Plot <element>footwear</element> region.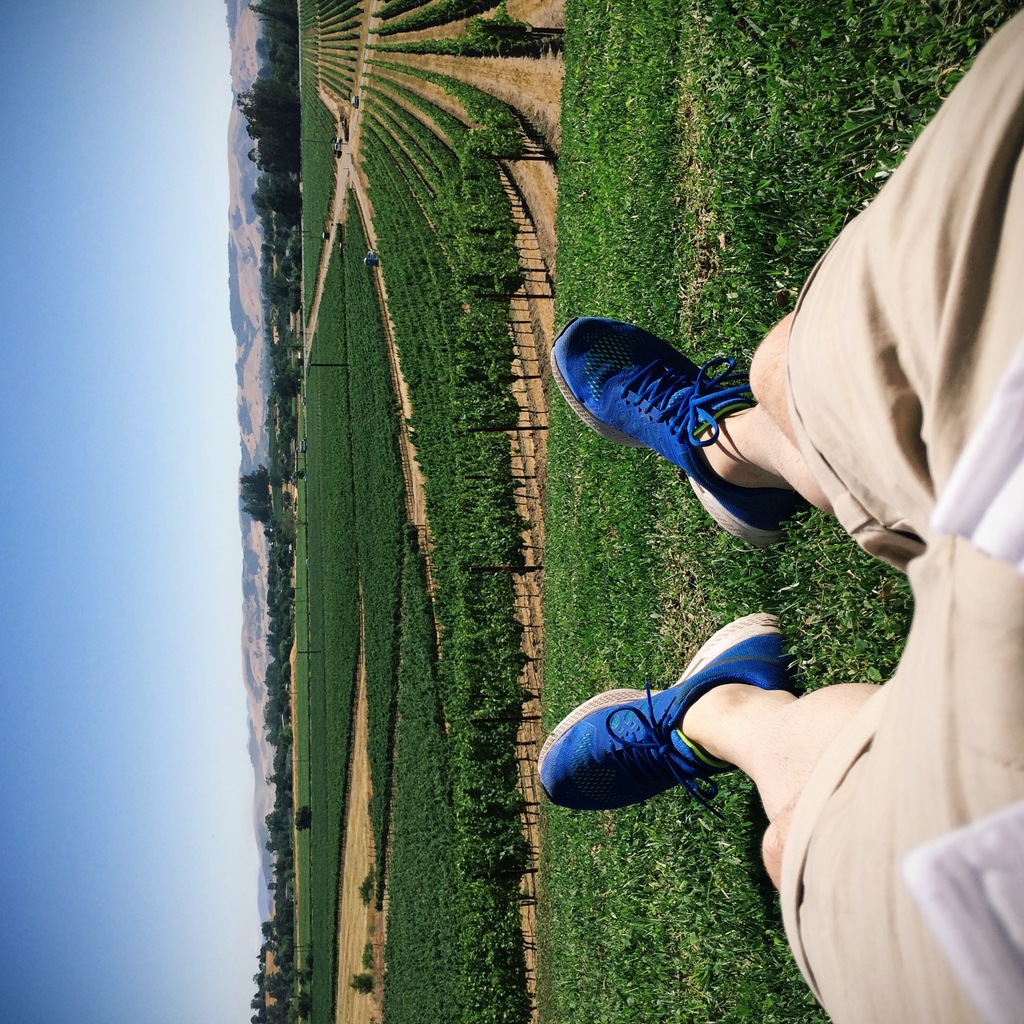
Plotted at BBox(587, 317, 801, 524).
